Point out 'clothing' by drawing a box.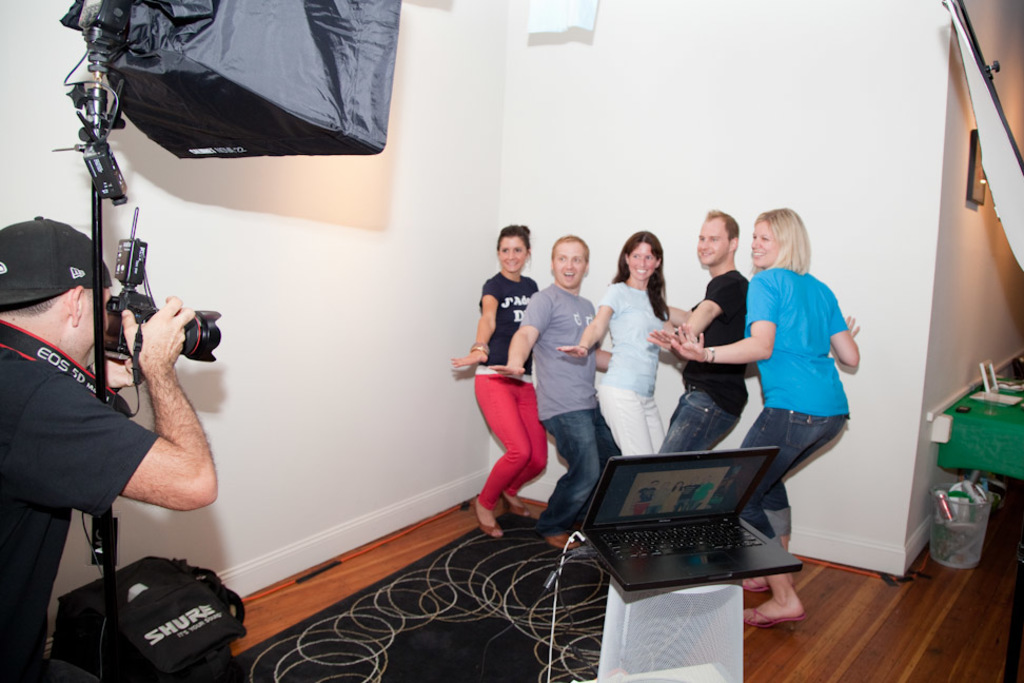
(left=744, top=246, right=858, bottom=483).
